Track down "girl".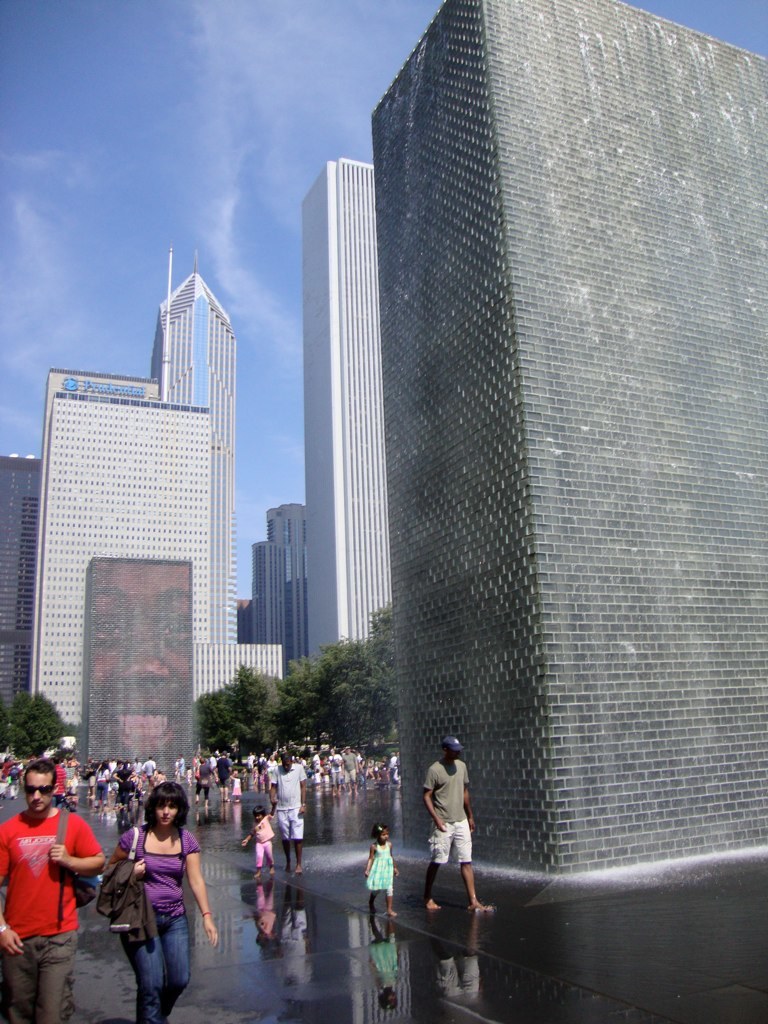
Tracked to bbox(229, 773, 247, 800).
